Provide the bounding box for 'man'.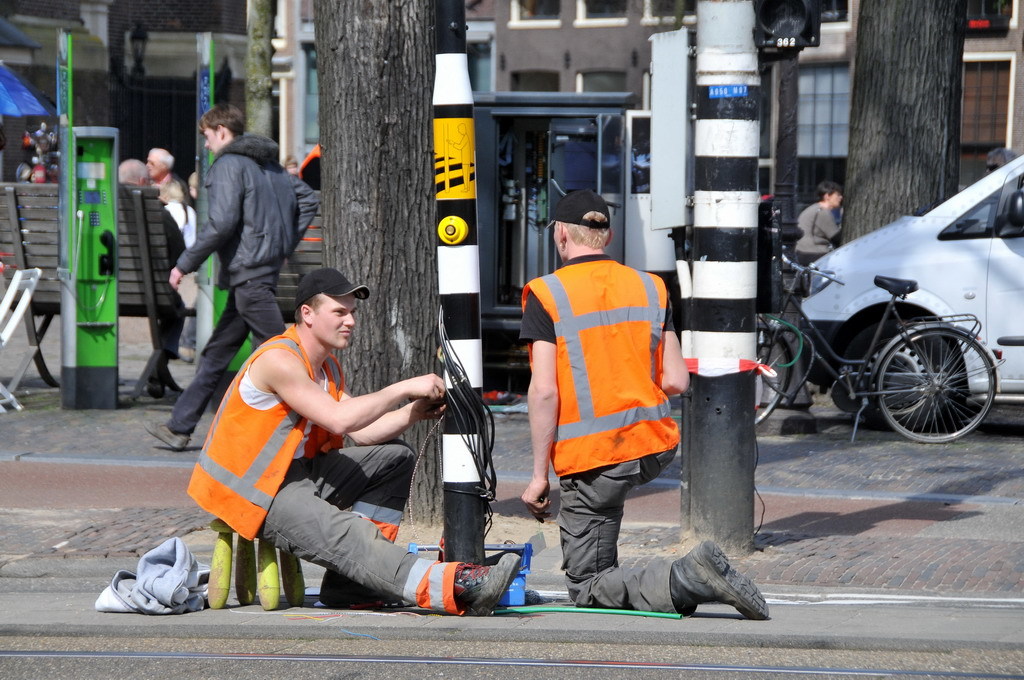
select_region(175, 282, 465, 617).
